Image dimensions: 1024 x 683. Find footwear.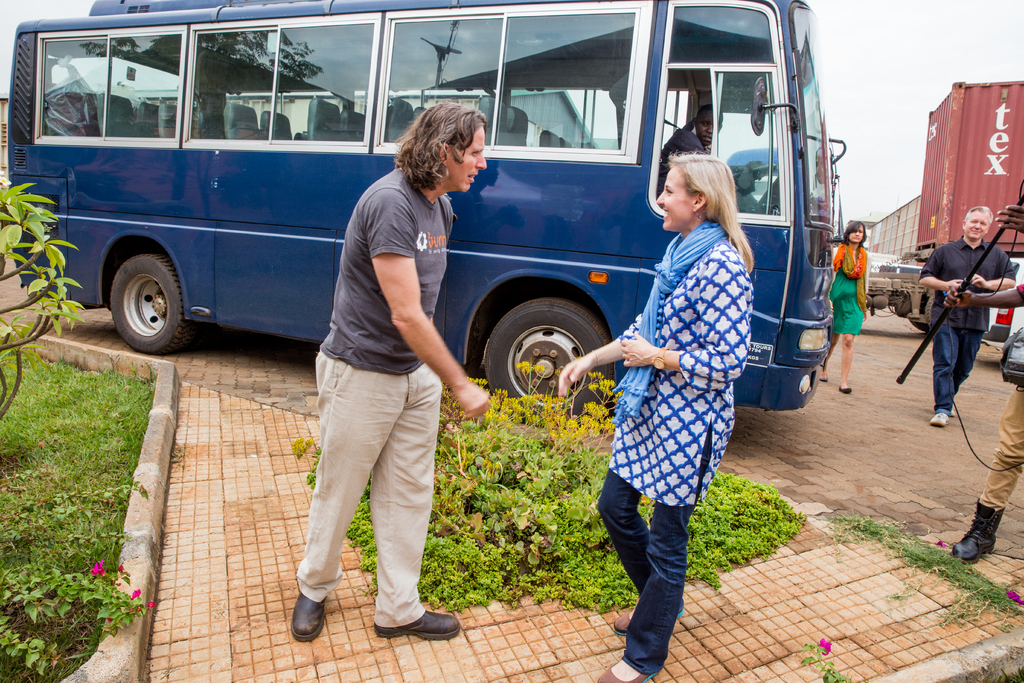
bbox=[928, 412, 948, 425].
